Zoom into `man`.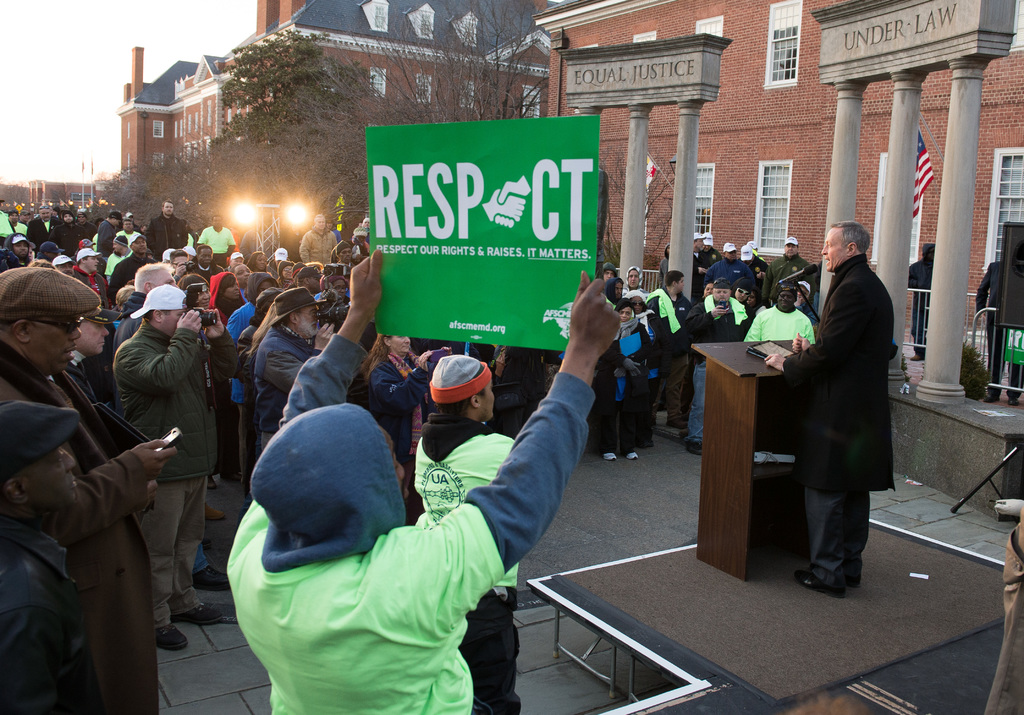
Zoom target: [75,237,95,255].
